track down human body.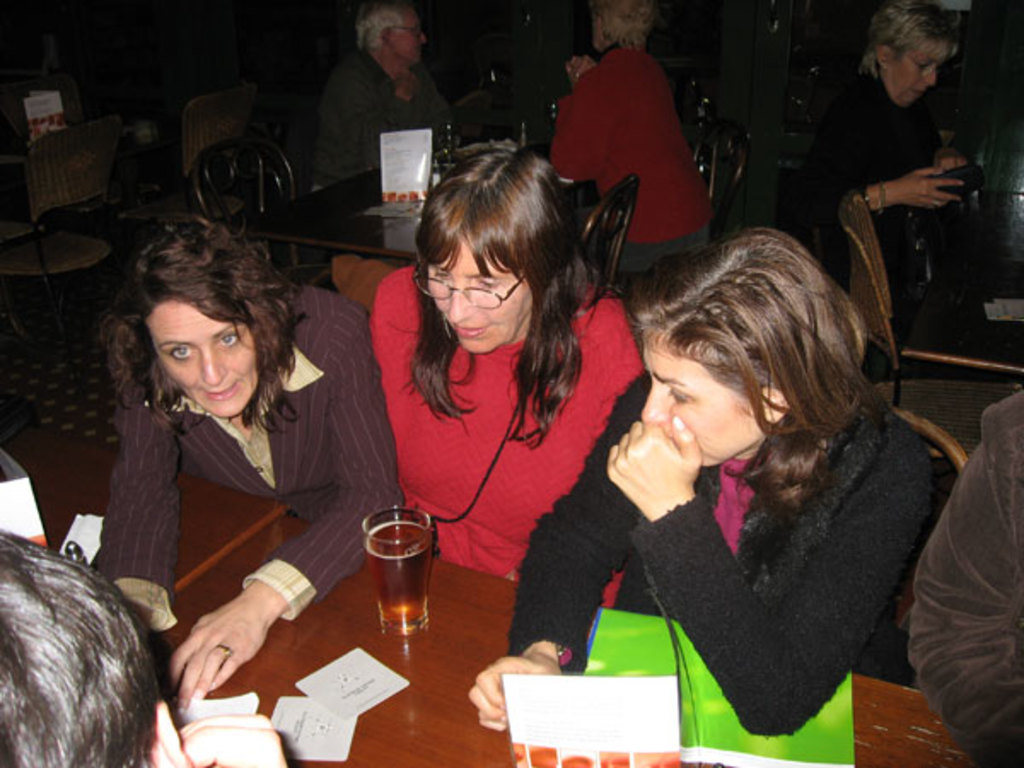
Tracked to (94, 213, 406, 708).
